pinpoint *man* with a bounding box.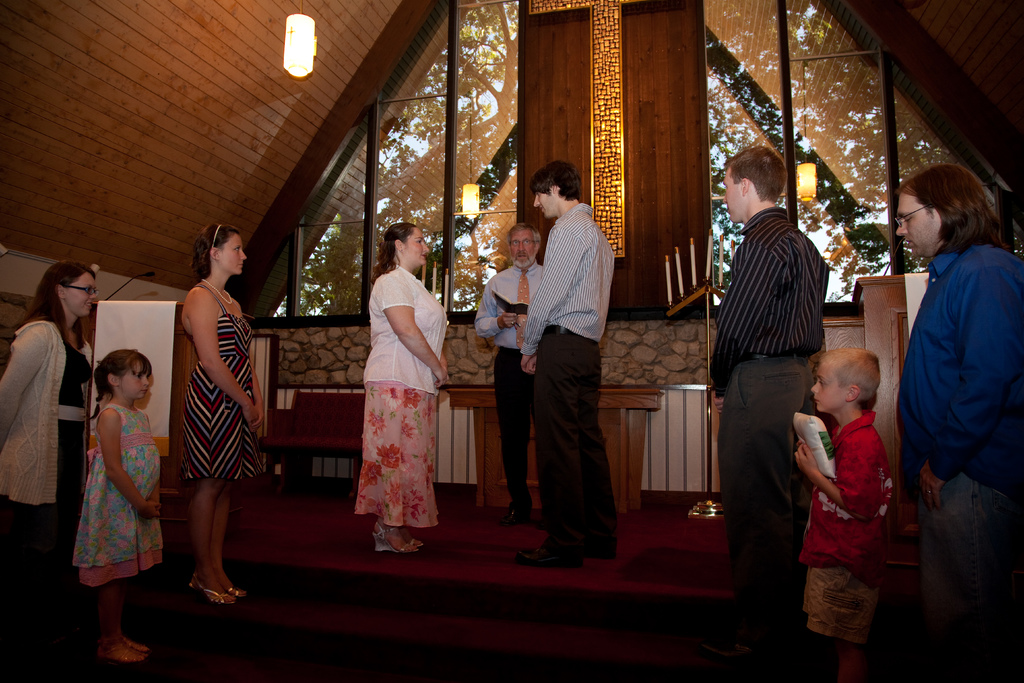
Rect(469, 223, 544, 519).
